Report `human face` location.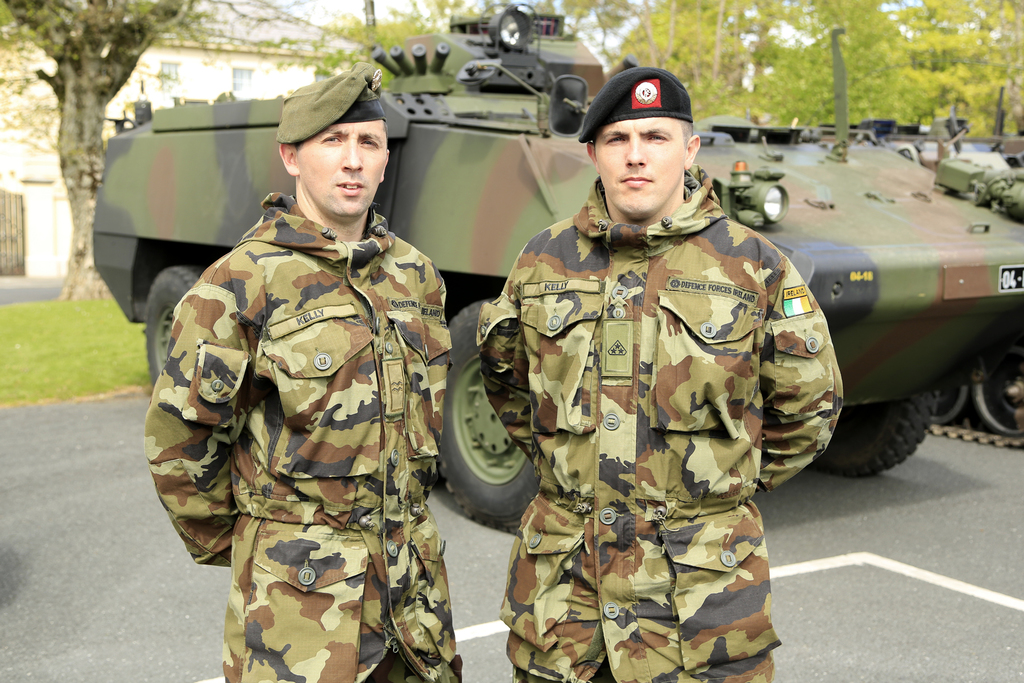
Report: x1=291, y1=118, x2=391, y2=215.
